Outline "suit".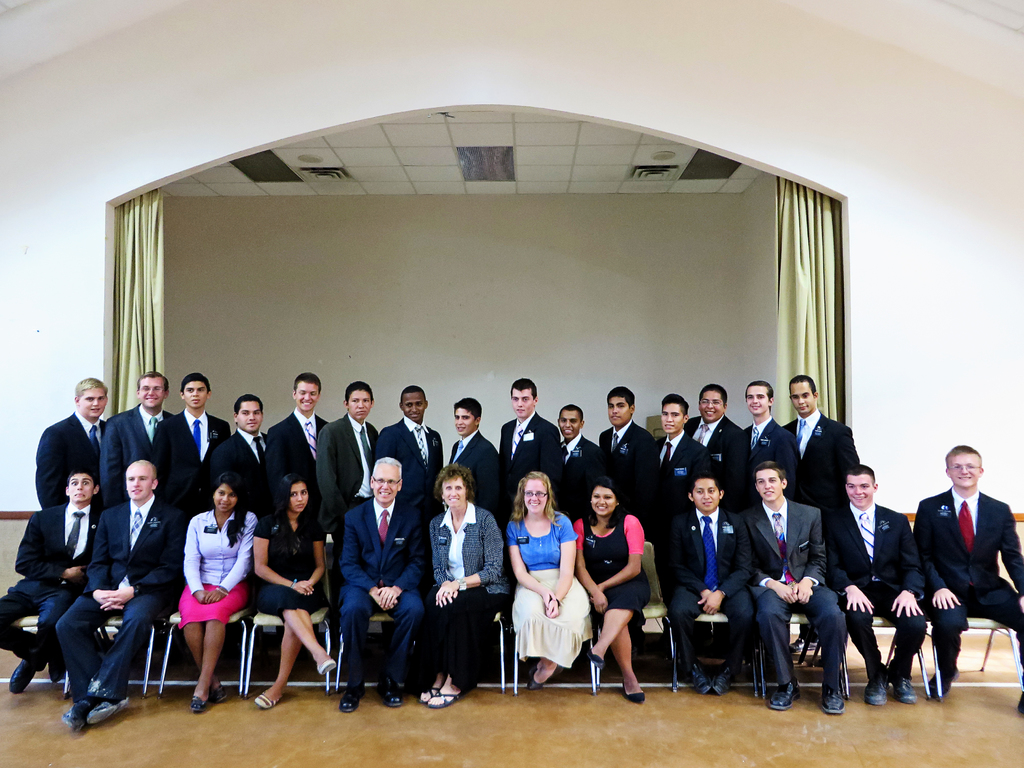
Outline: l=34, t=410, r=108, b=513.
